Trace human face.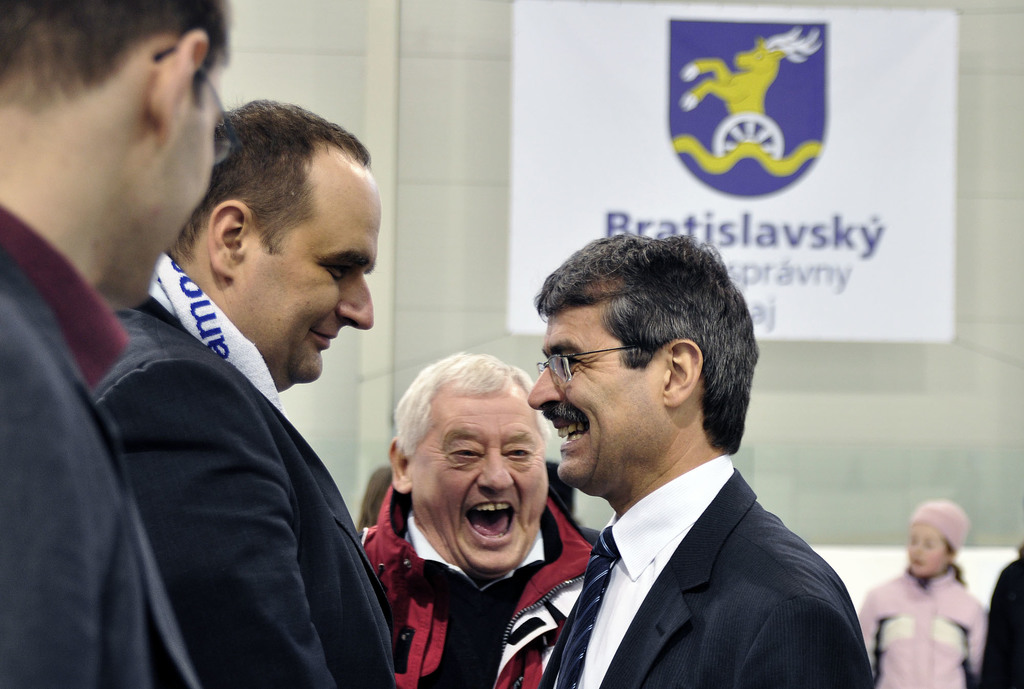
Traced to select_region(909, 524, 947, 573).
